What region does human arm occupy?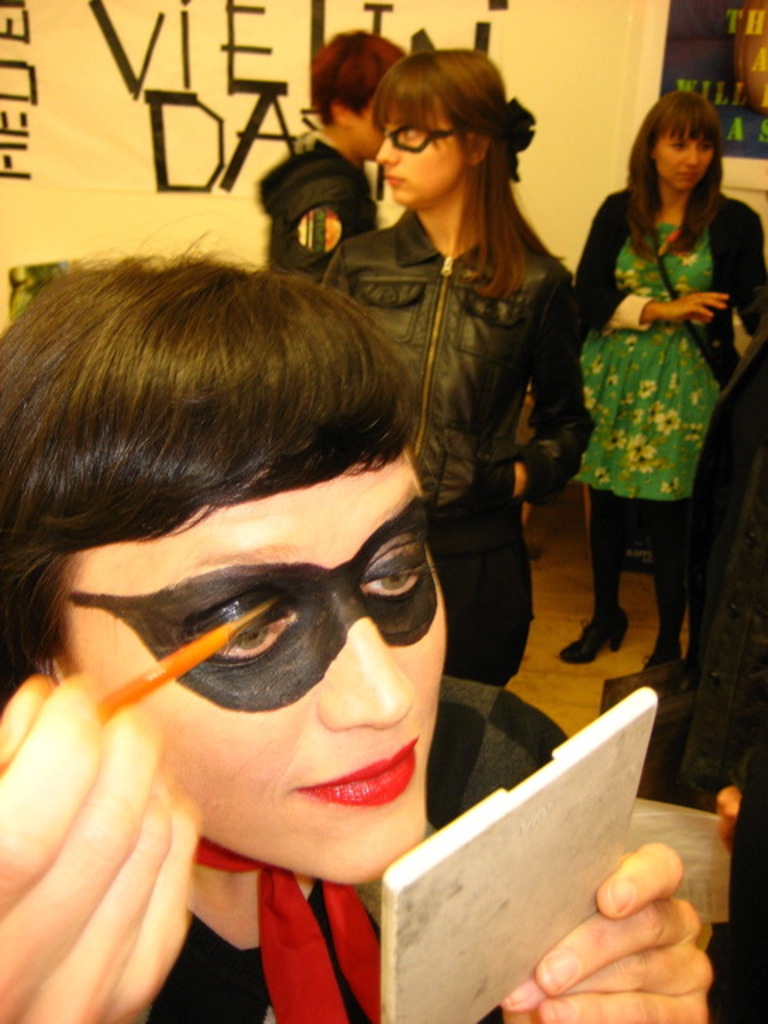
detection(0, 664, 221, 1022).
